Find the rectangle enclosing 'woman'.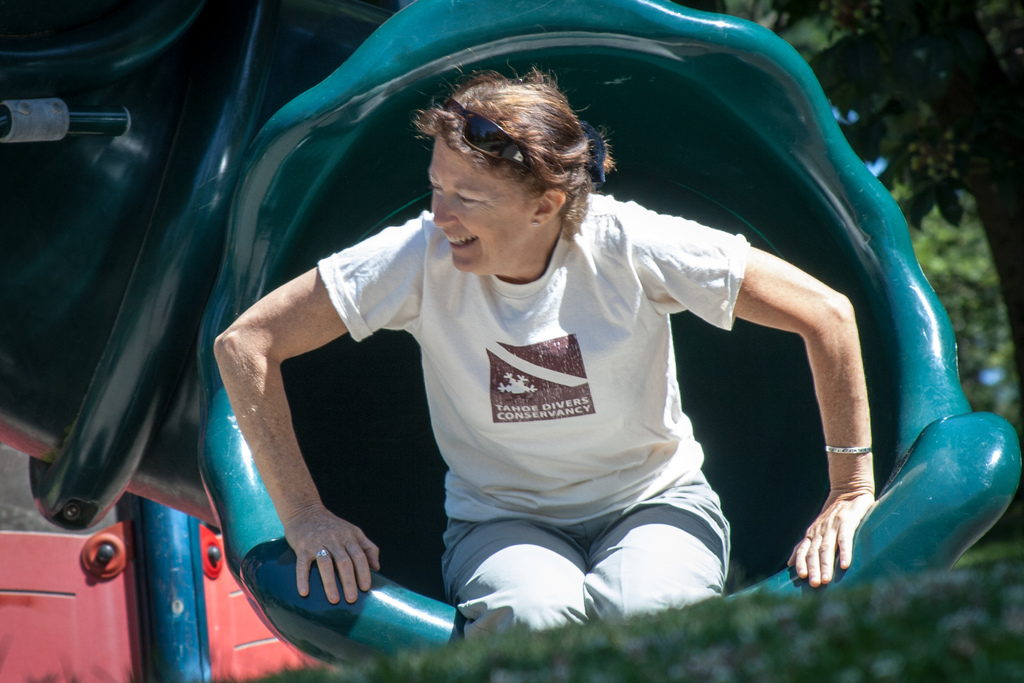
200, 16, 890, 653.
